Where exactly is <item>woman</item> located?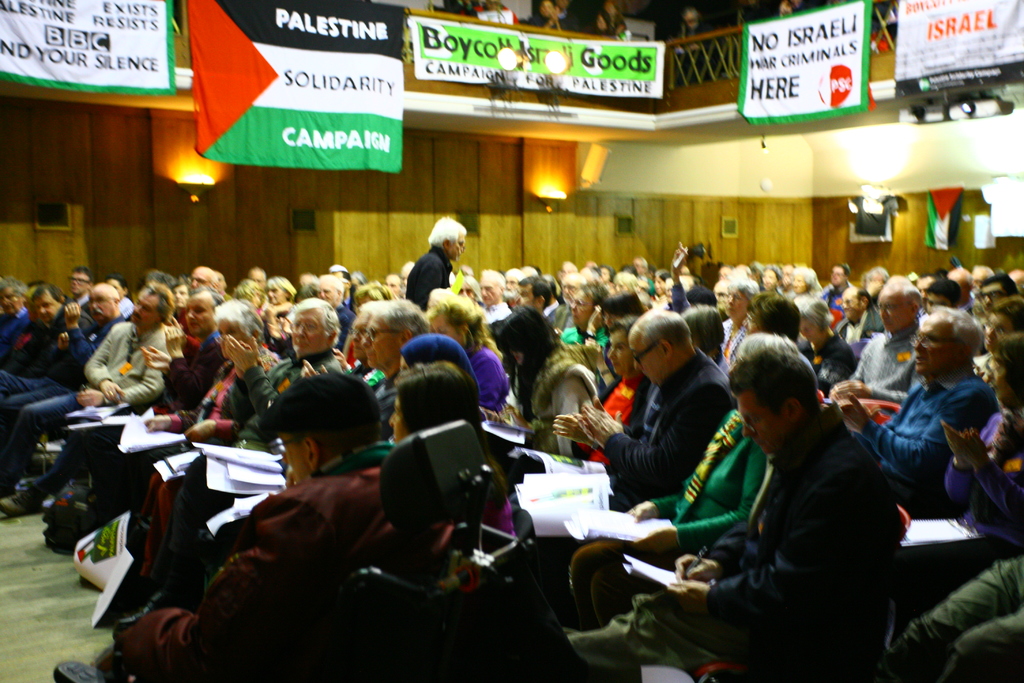
Its bounding box is locate(630, 411, 769, 552).
